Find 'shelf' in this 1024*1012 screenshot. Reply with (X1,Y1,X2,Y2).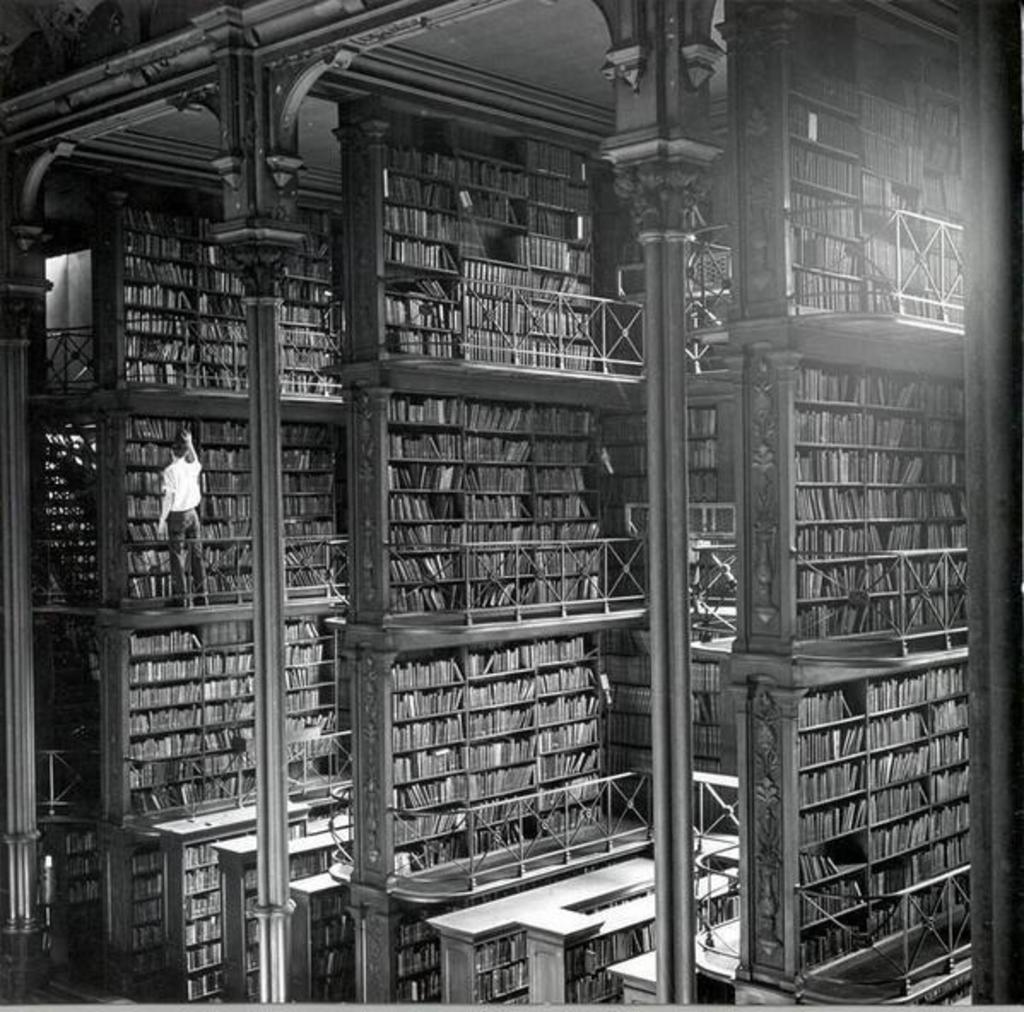
(385,921,443,1010).
